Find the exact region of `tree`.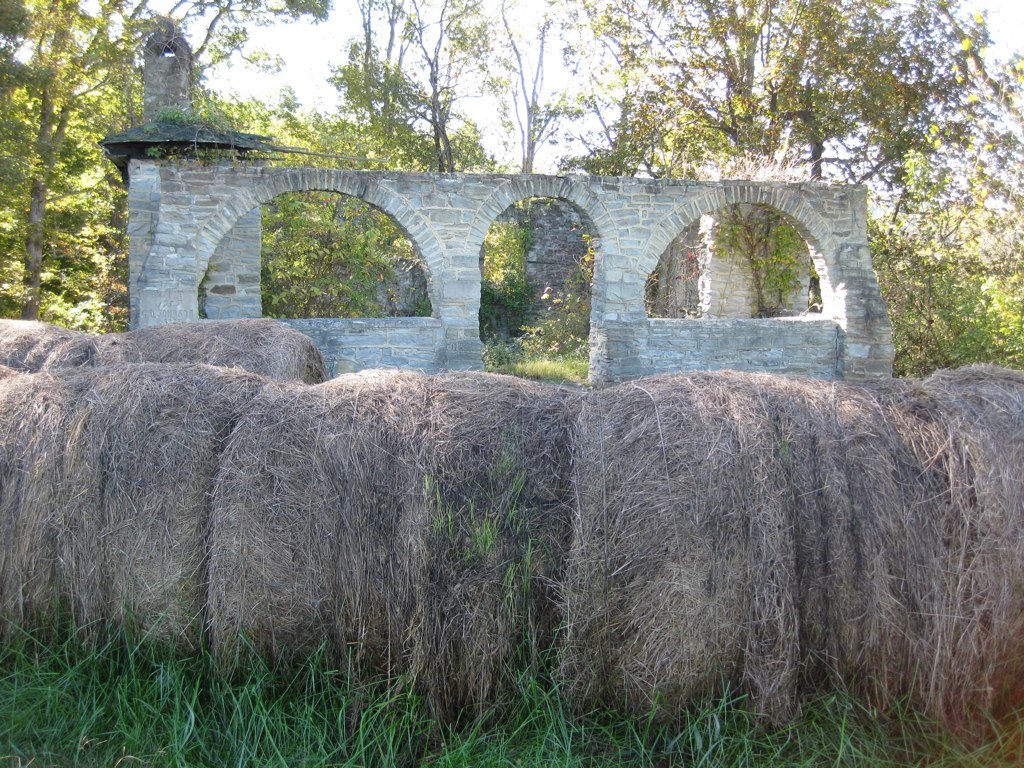
Exact region: locate(0, 0, 1023, 382).
